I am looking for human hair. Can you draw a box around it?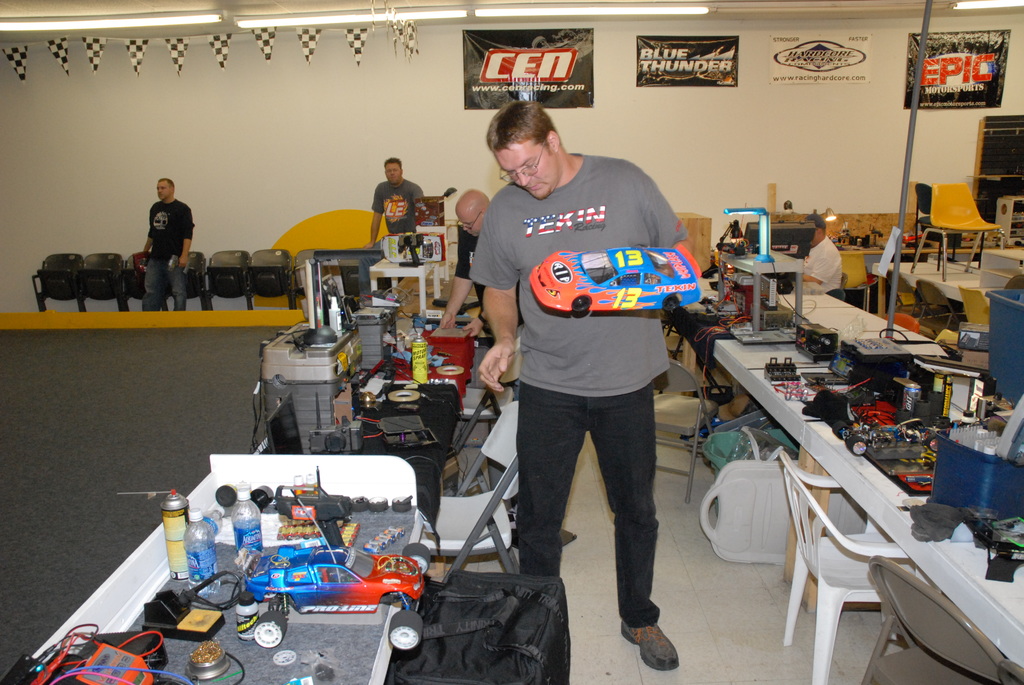
Sure, the bounding box is (159,179,178,187).
